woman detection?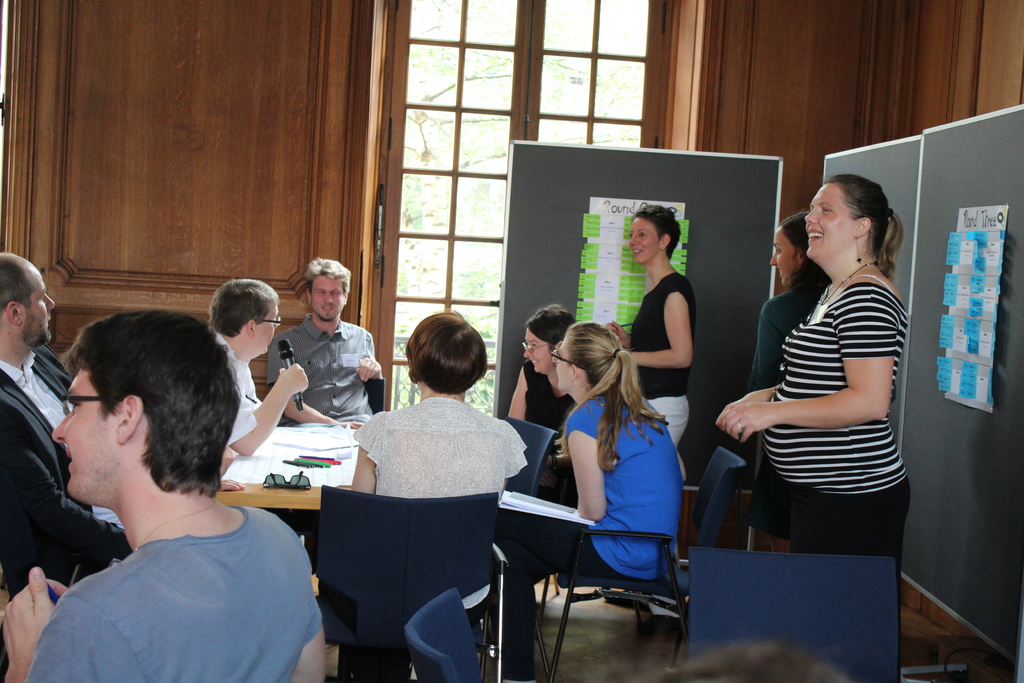
locate(509, 305, 575, 432)
